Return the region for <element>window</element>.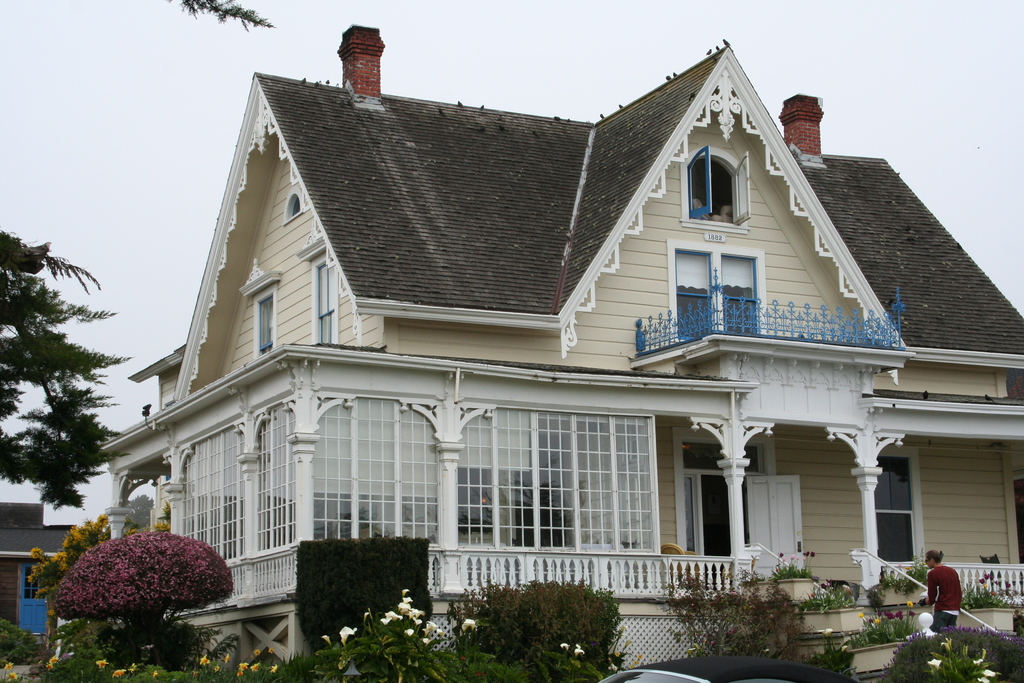
318 262 336 342.
